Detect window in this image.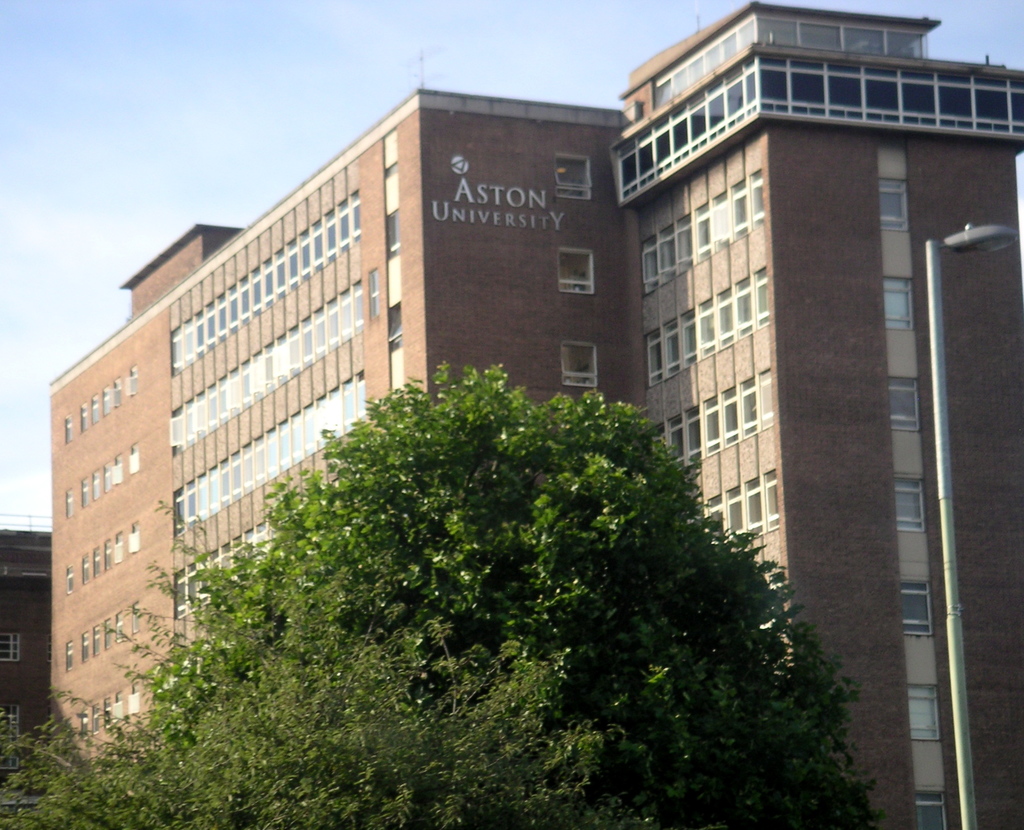
Detection: [left=557, top=152, right=587, bottom=193].
